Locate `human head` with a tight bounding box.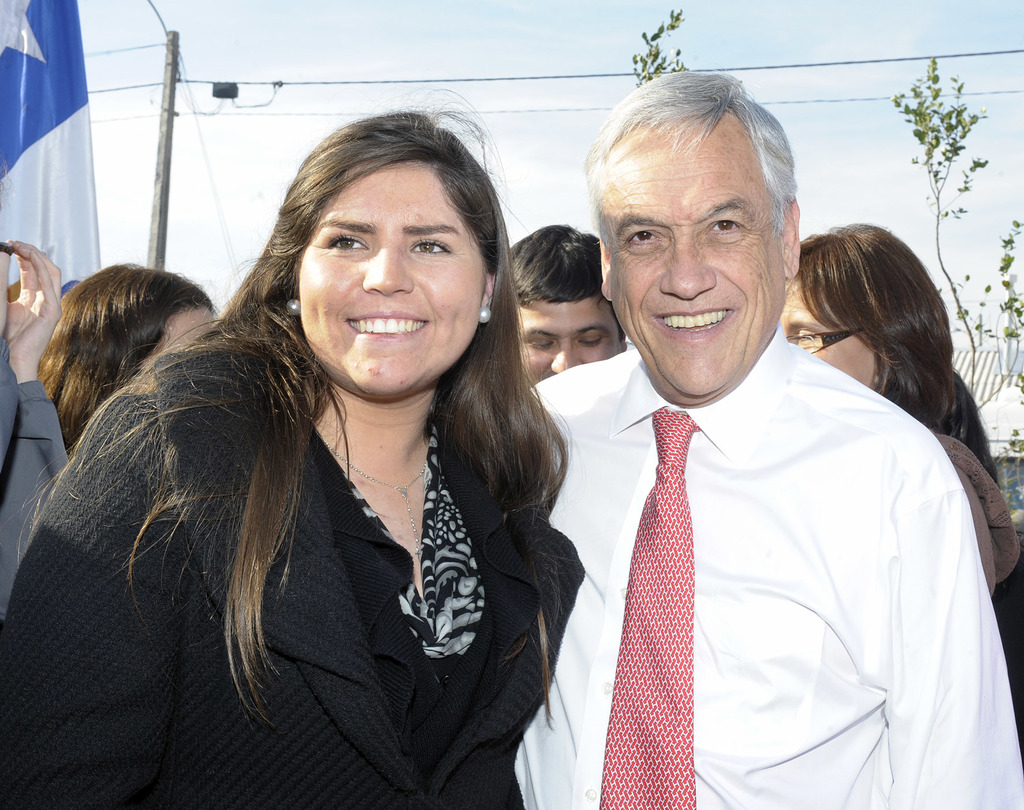
{"left": 287, "top": 115, "right": 506, "bottom": 393}.
